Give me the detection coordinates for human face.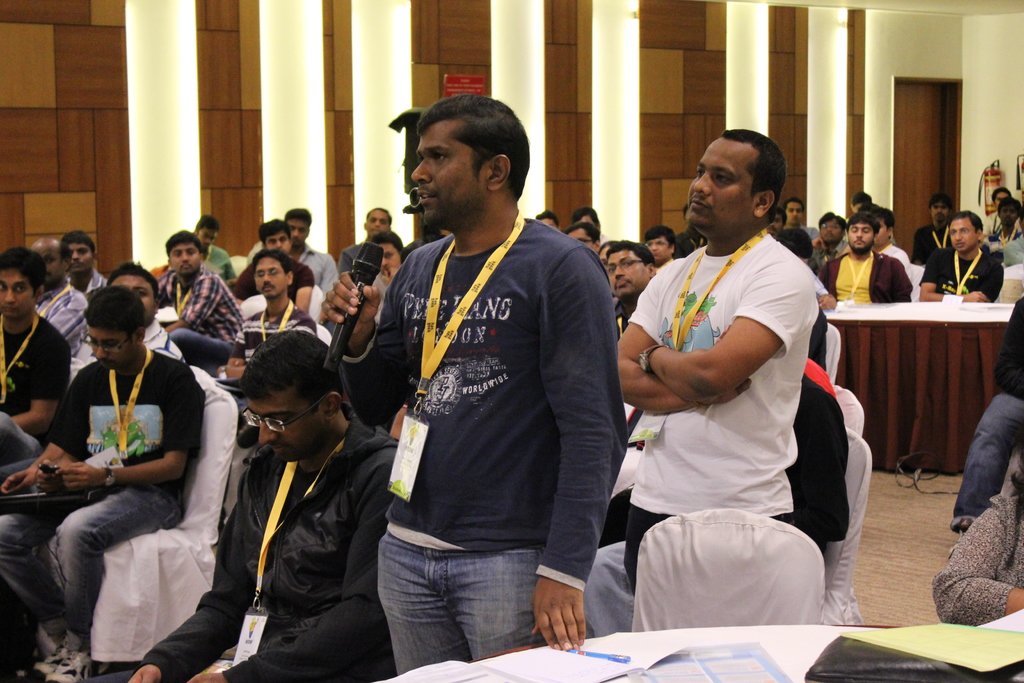
x1=255, y1=253, x2=286, y2=299.
